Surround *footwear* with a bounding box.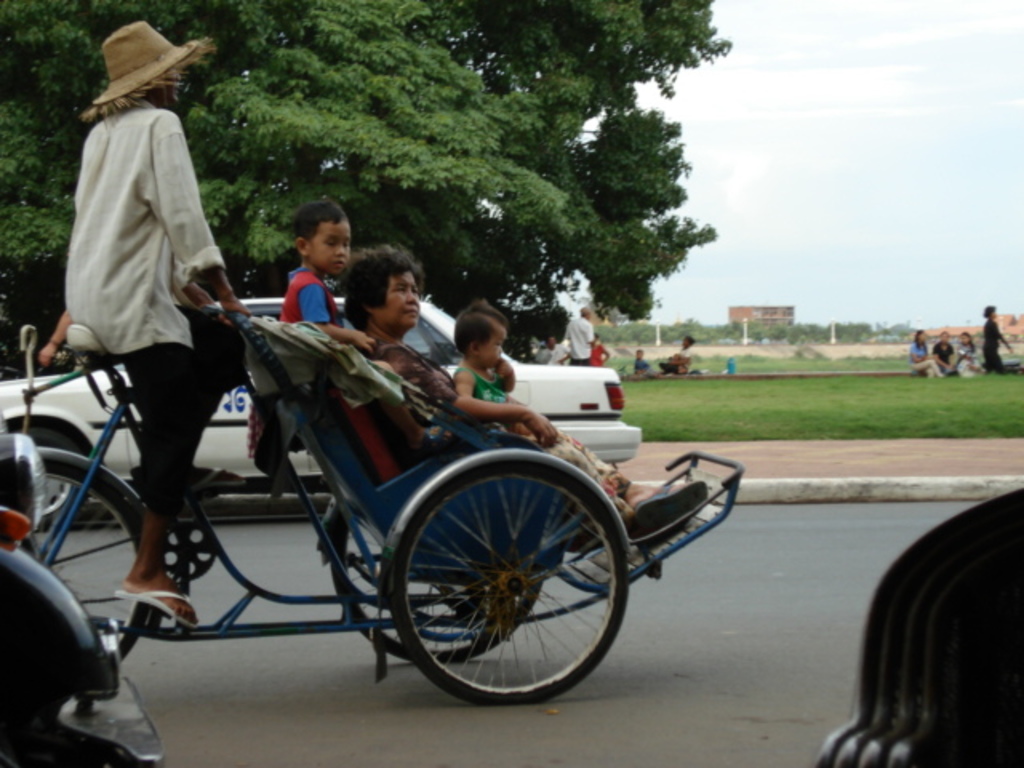
left=114, top=589, right=200, bottom=632.
